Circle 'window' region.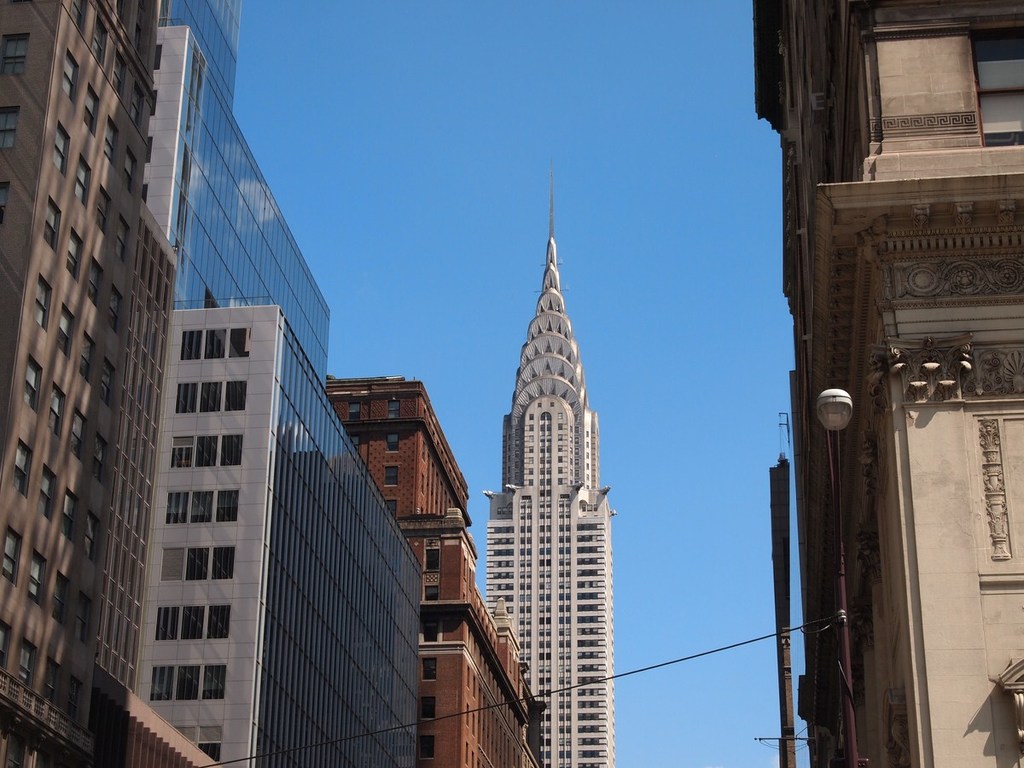
Region: 65 678 81 720.
